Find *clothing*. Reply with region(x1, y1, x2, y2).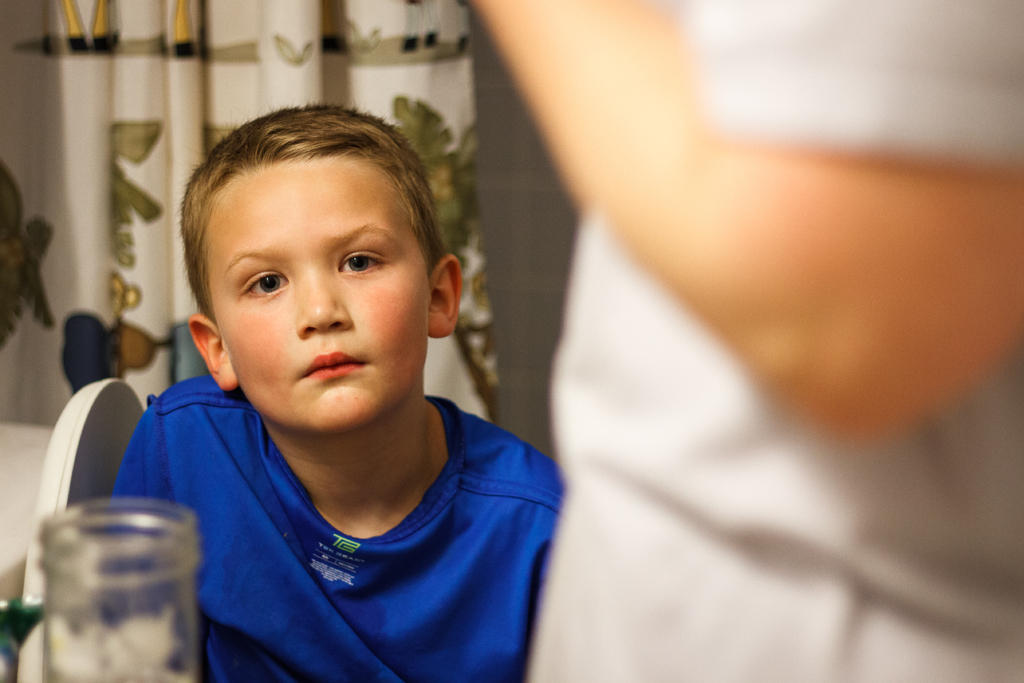
region(527, 0, 1023, 682).
